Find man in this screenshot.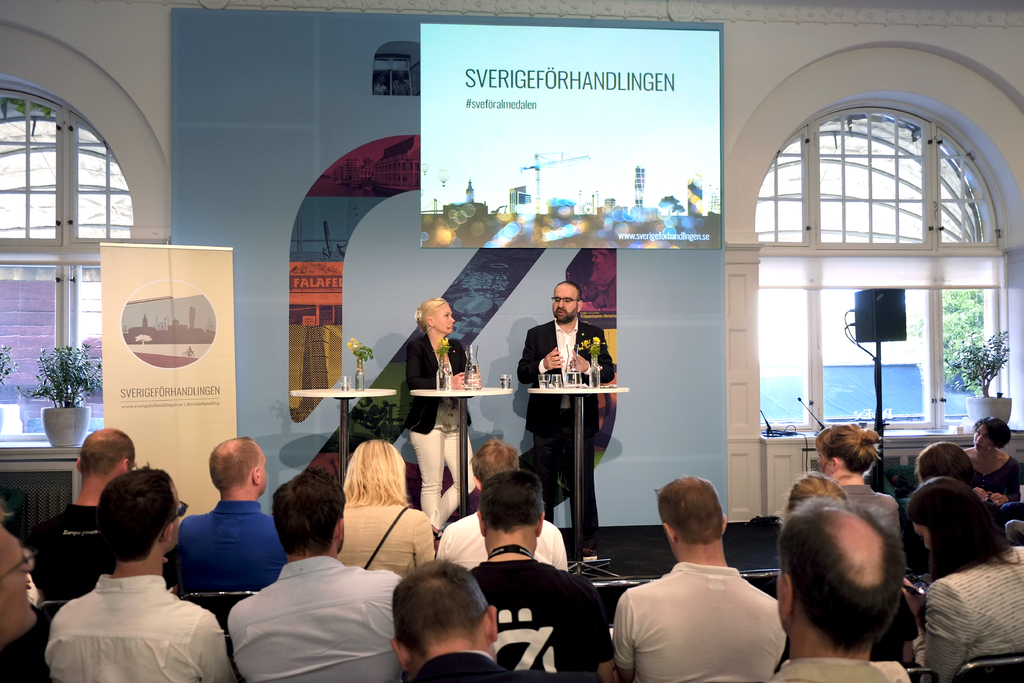
The bounding box for man is left=0, top=514, right=43, bottom=652.
